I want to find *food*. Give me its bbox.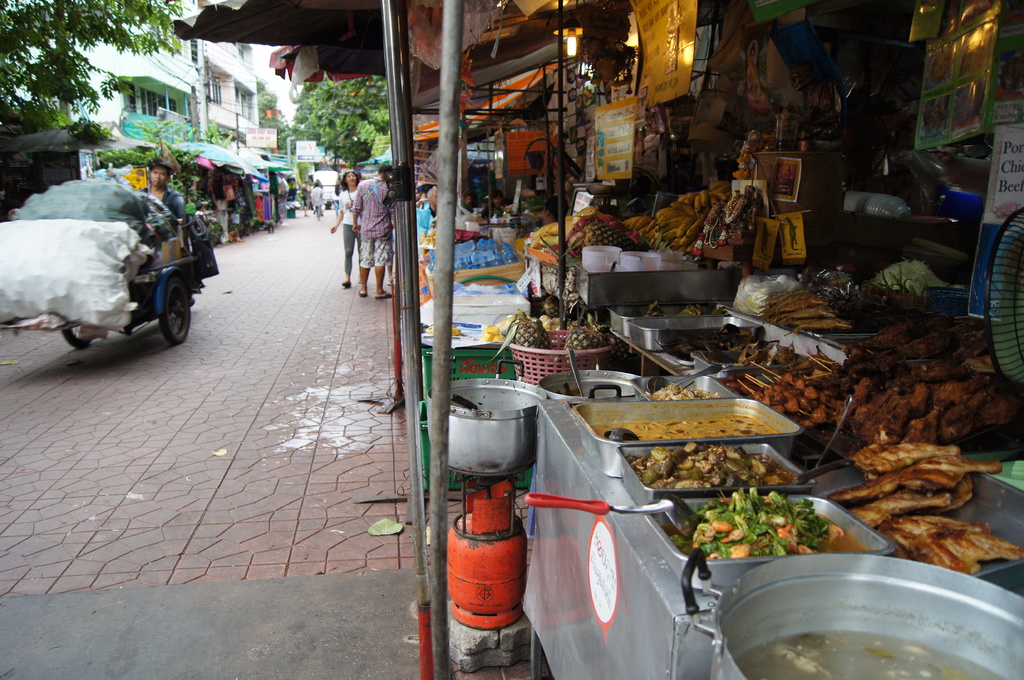
region(580, 227, 642, 258).
